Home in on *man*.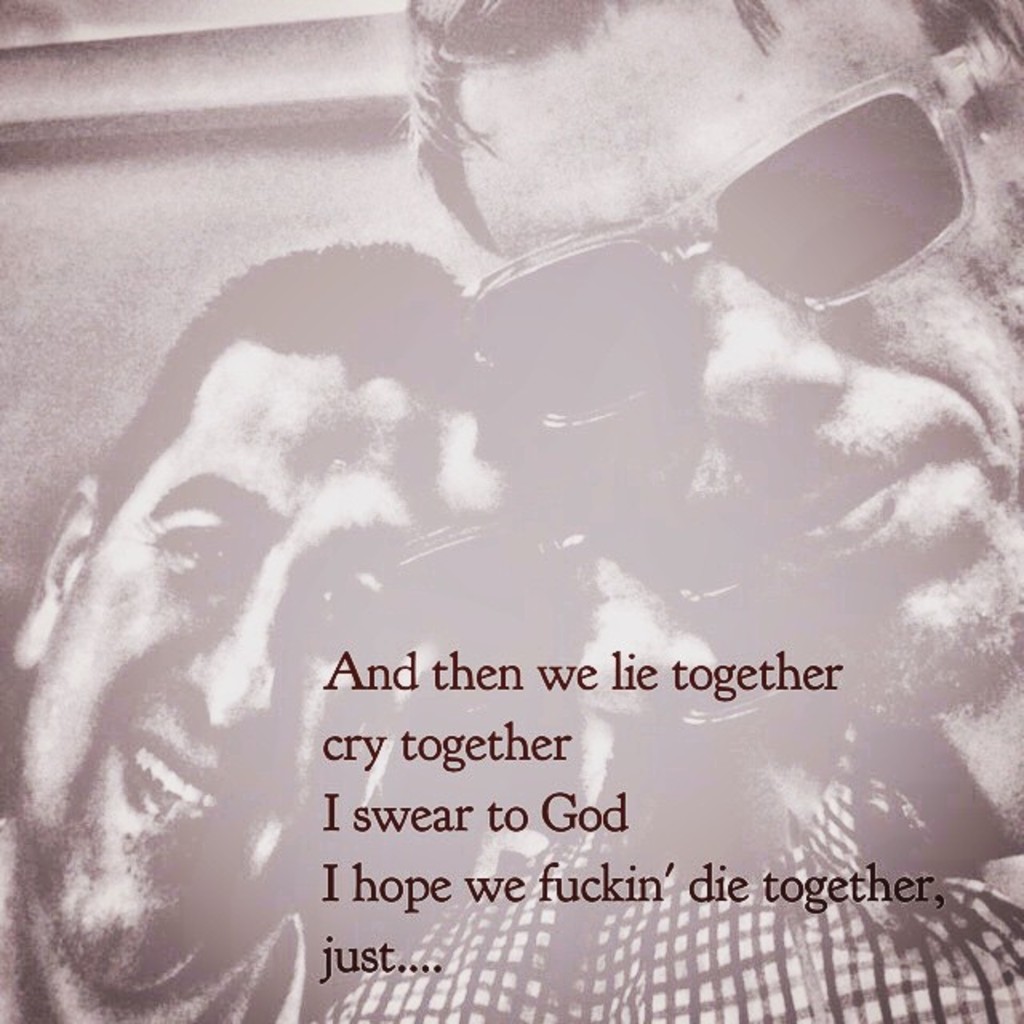
Homed in at detection(0, 240, 502, 1022).
